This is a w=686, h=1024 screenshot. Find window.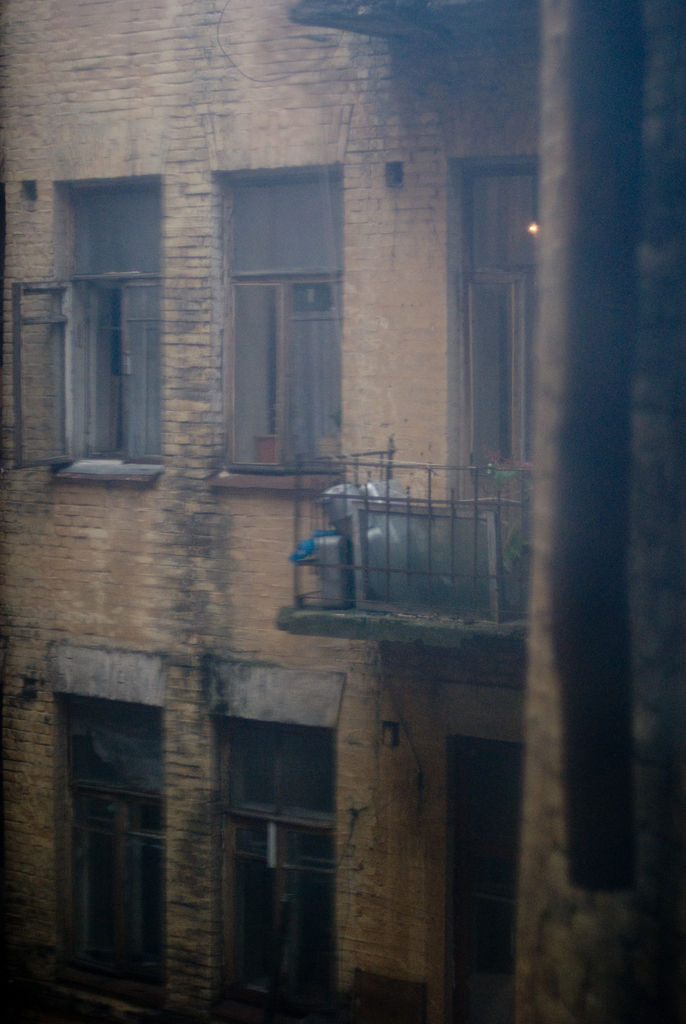
Bounding box: bbox=(42, 695, 163, 1012).
